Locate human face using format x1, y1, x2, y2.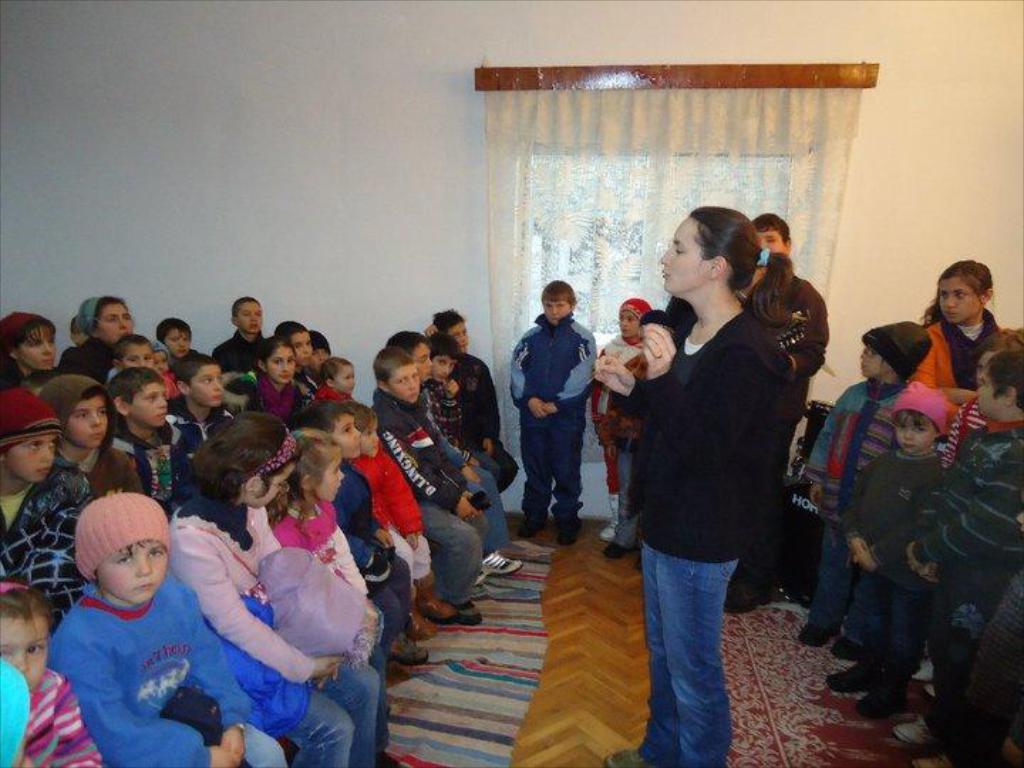
334, 410, 361, 454.
